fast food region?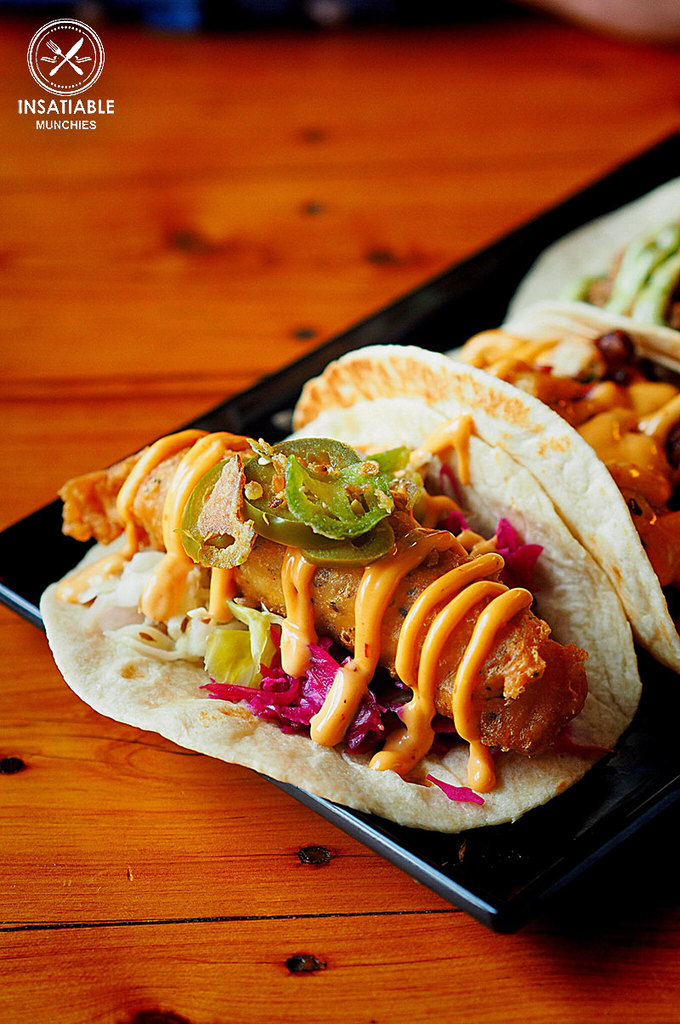
pyautogui.locateOnScreen(45, 223, 679, 829)
